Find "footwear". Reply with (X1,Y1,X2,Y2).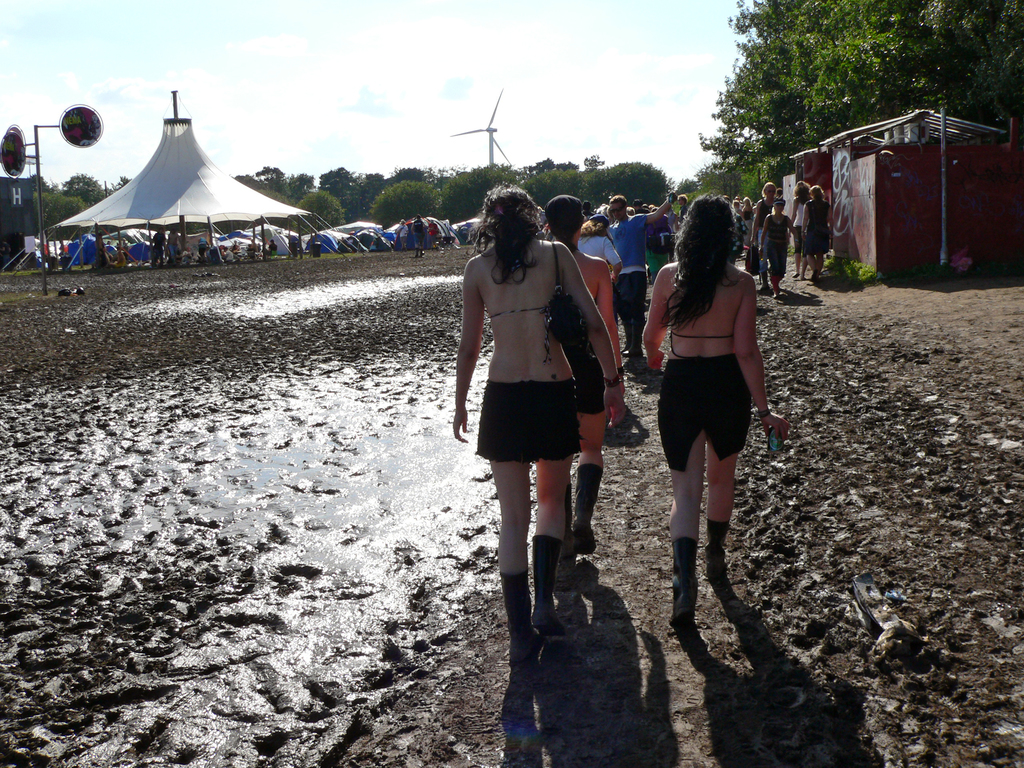
(568,460,600,554).
